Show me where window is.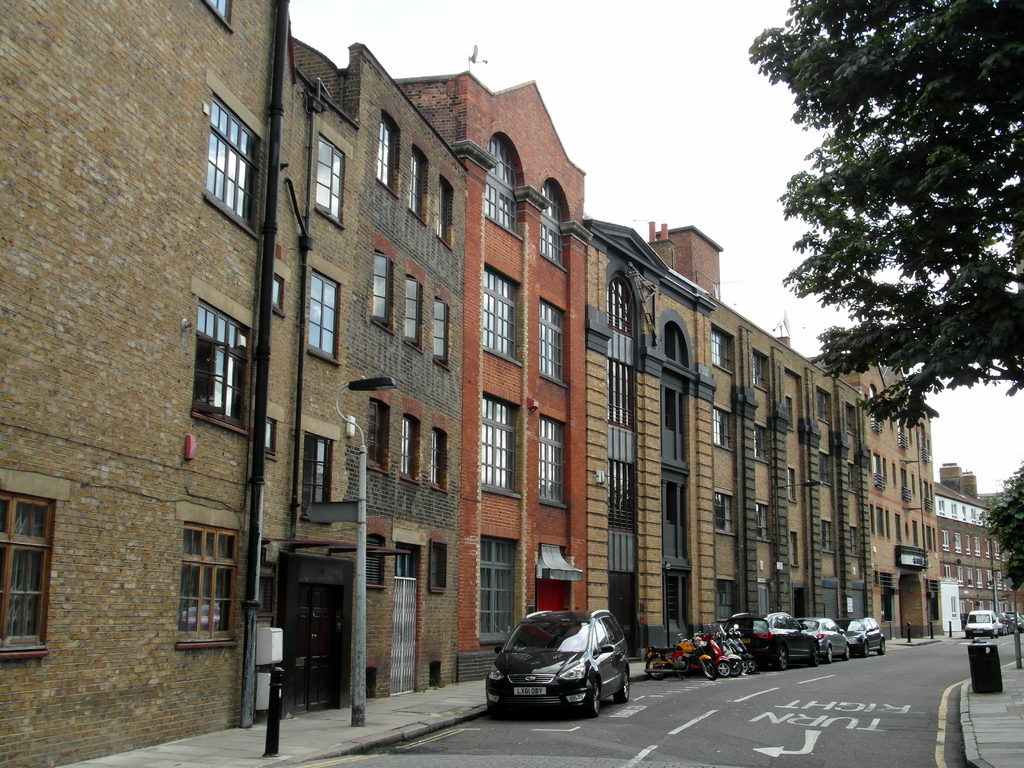
window is at 481 538 518 641.
